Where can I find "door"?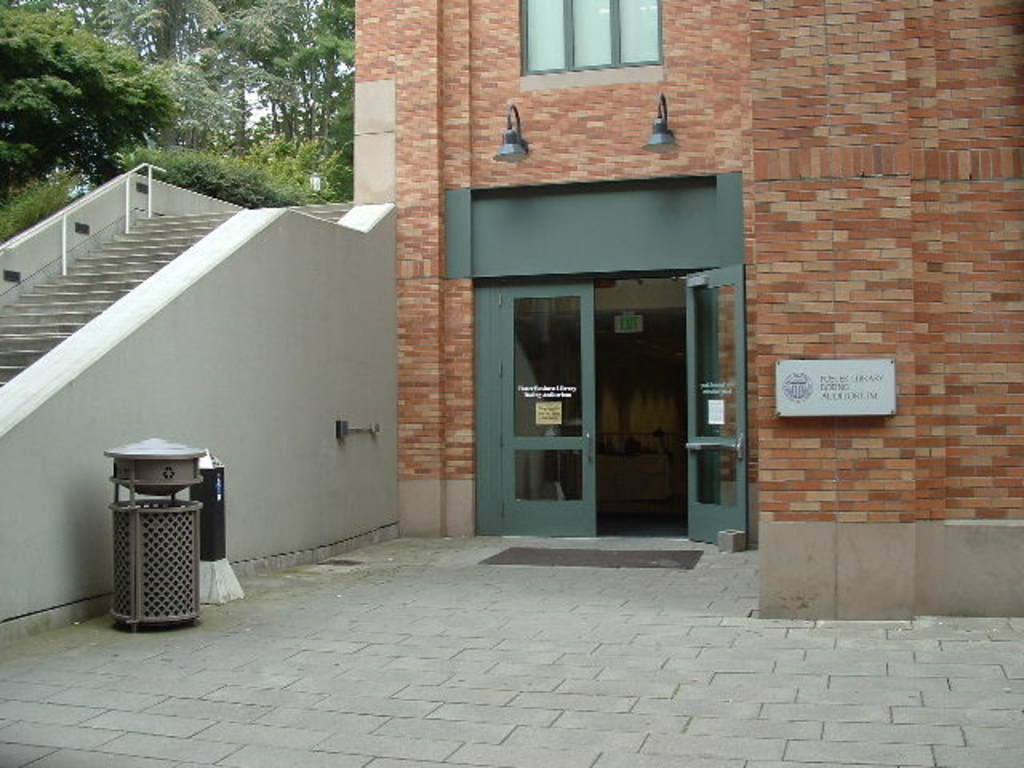
You can find it at 670,259,750,547.
